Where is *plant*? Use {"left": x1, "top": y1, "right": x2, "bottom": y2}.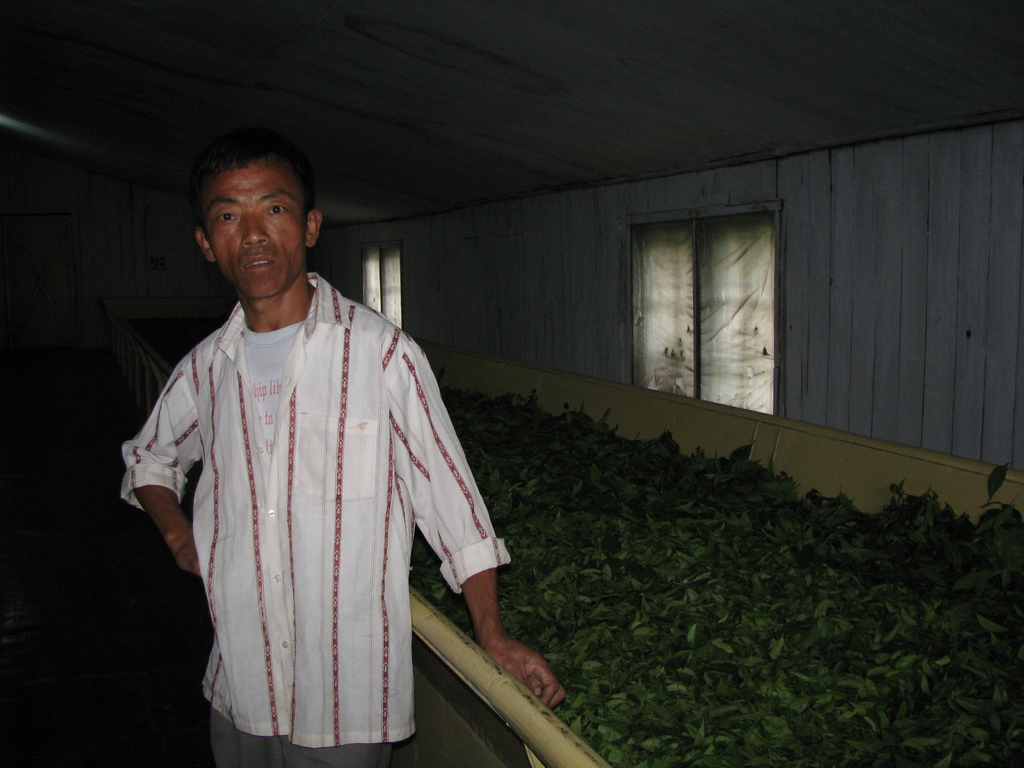
{"left": 518, "top": 382, "right": 998, "bottom": 729}.
